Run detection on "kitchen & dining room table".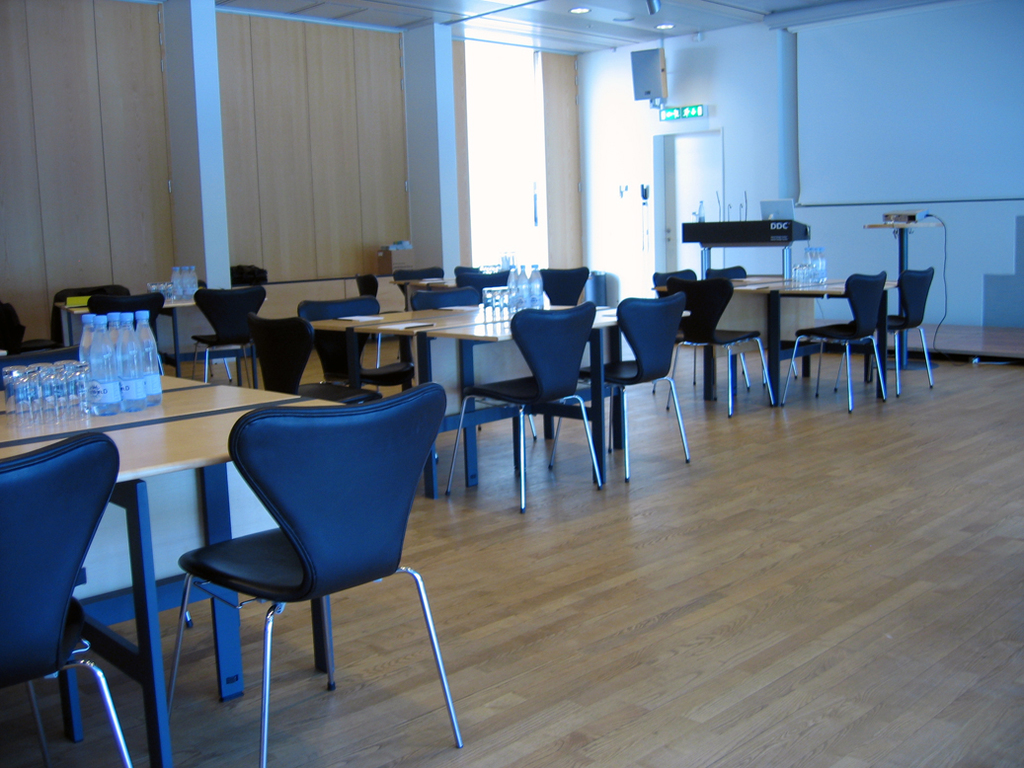
Result: l=297, t=281, r=683, b=481.
